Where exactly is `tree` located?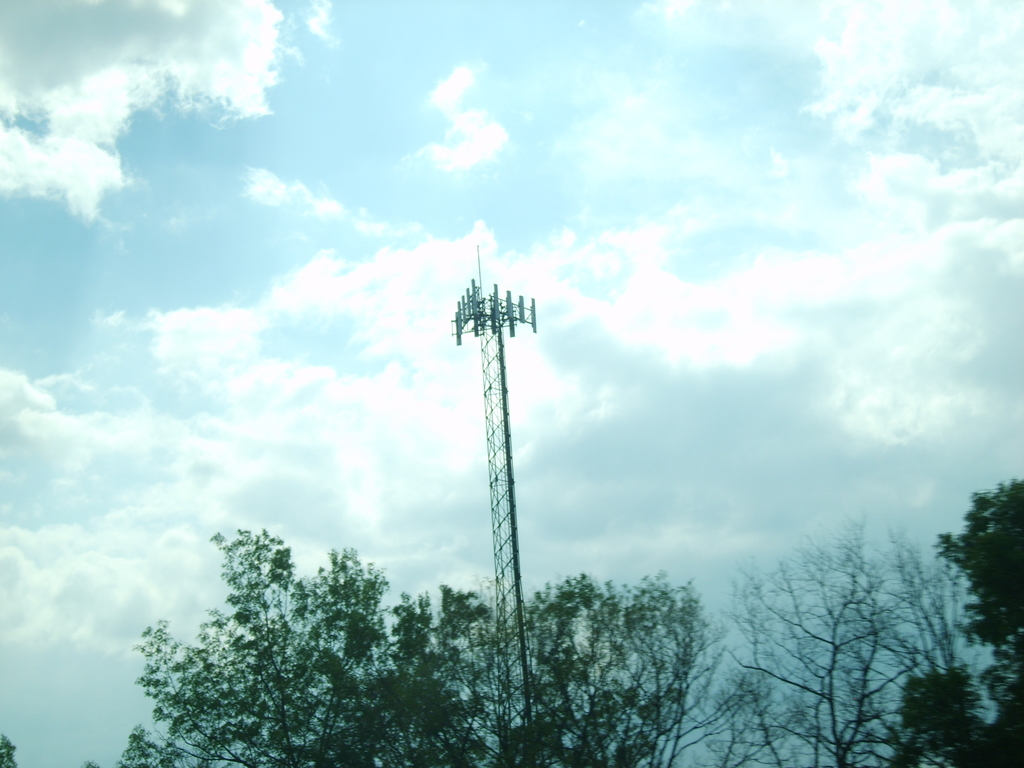
Its bounding box is bbox(897, 474, 1023, 767).
